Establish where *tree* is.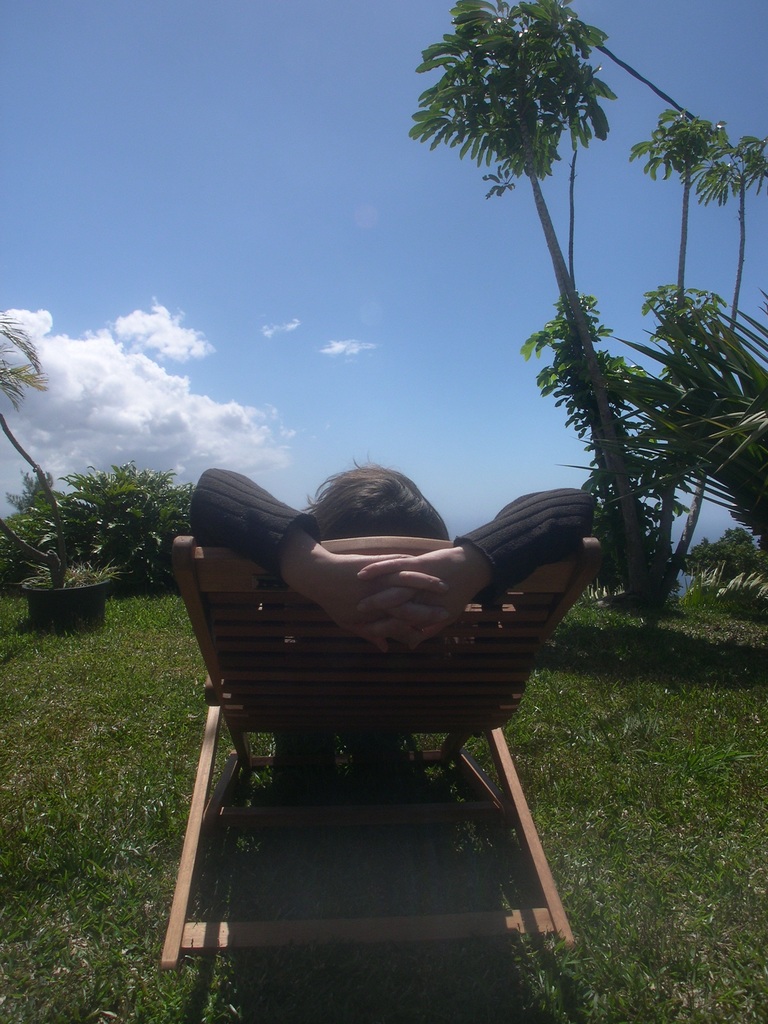
Established at 397, 0, 689, 605.
